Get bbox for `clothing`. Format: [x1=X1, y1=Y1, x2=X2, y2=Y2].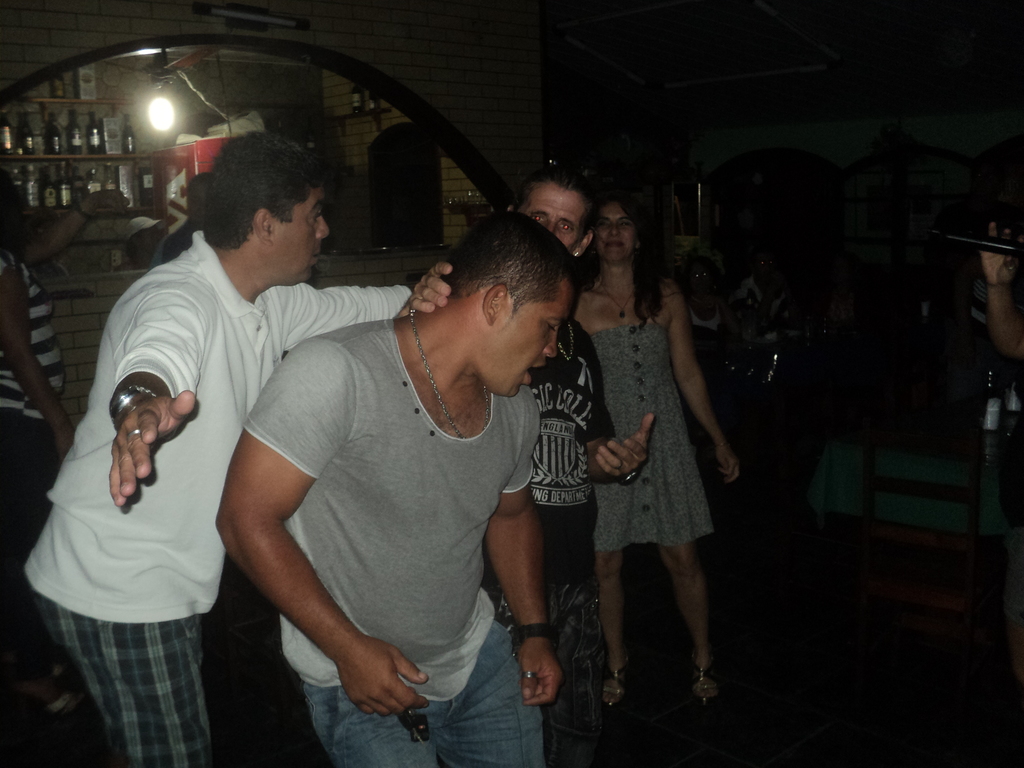
[x1=24, y1=230, x2=412, y2=767].
